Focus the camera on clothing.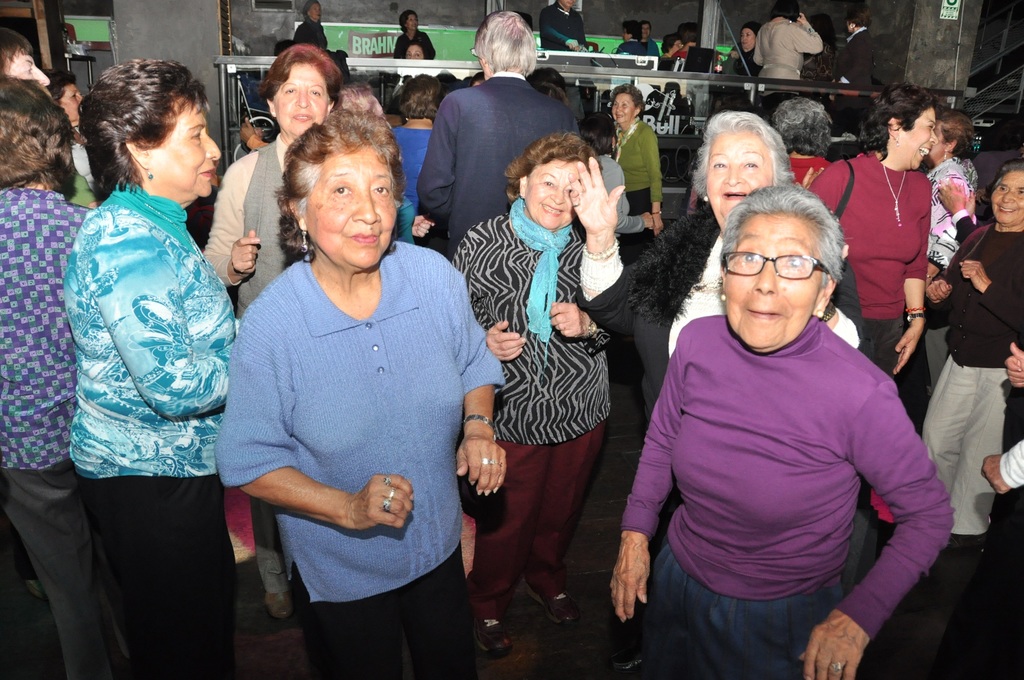
Focus region: BBox(594, 151, 643, 248).
